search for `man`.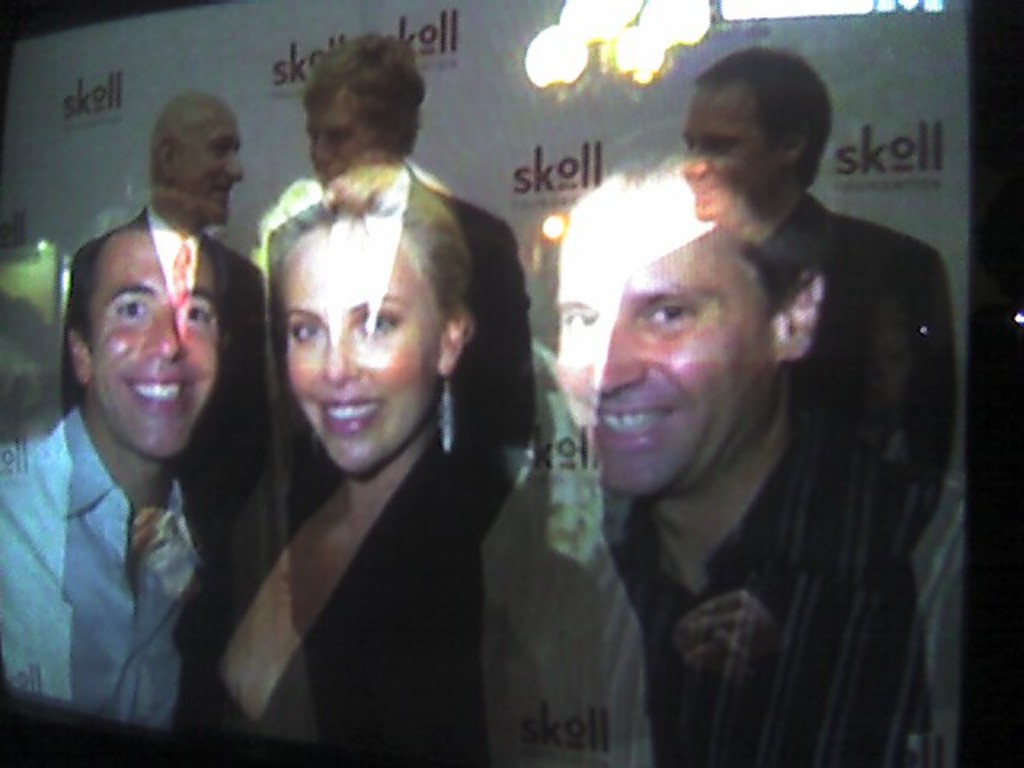
Found at 682:46:954:462.
